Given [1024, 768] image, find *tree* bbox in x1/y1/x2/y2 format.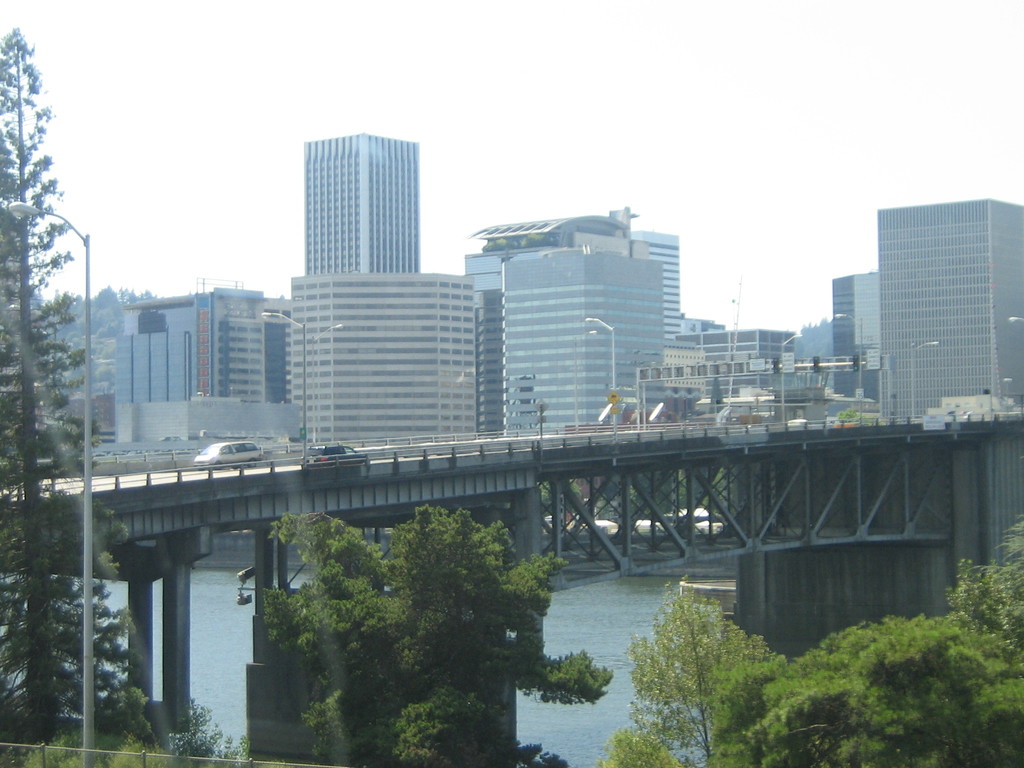
632/563/771/767.
